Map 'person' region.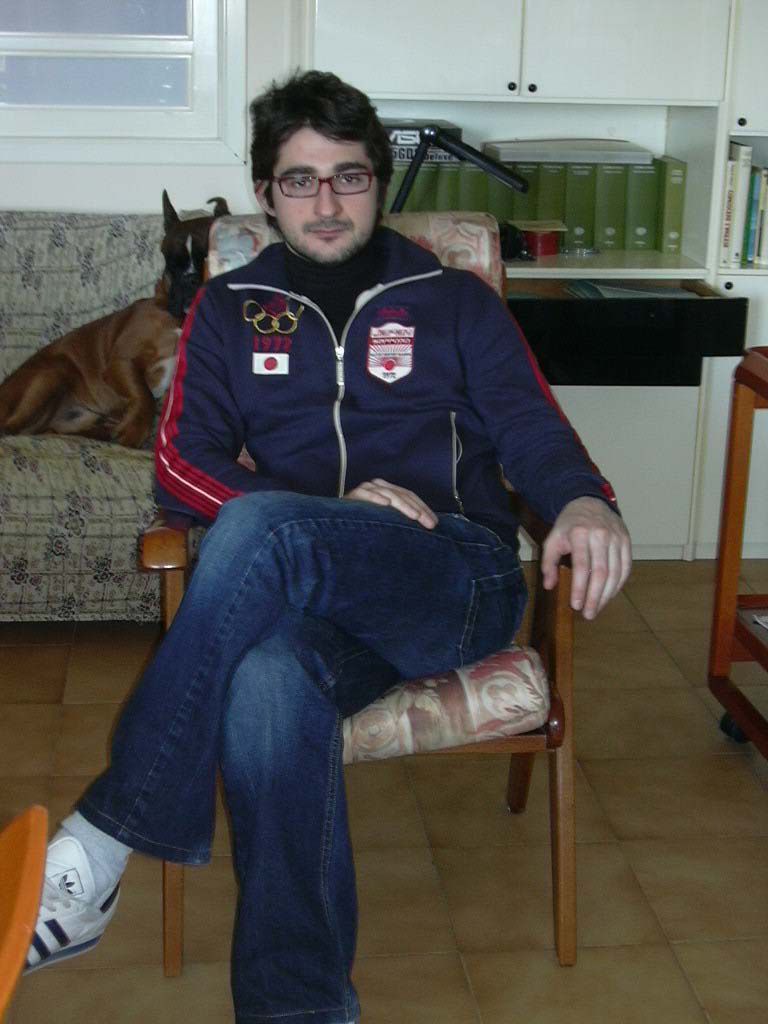
Mapped to (110,98,590,982).
